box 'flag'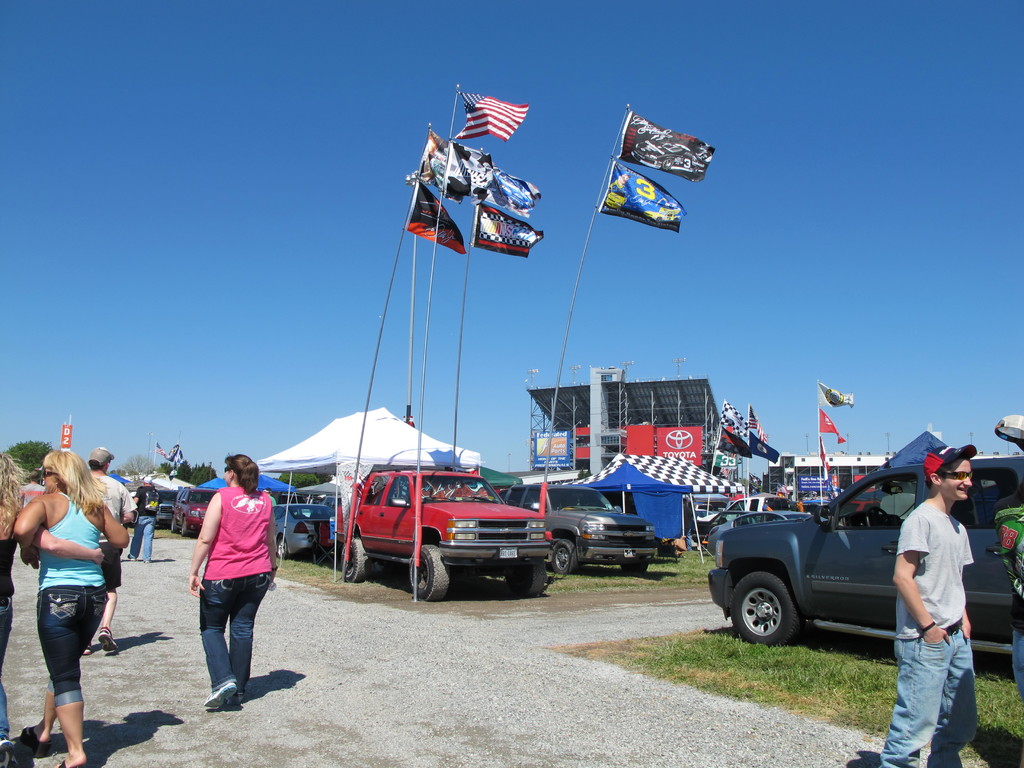
left=404, top=178, right=467, bottom=257
